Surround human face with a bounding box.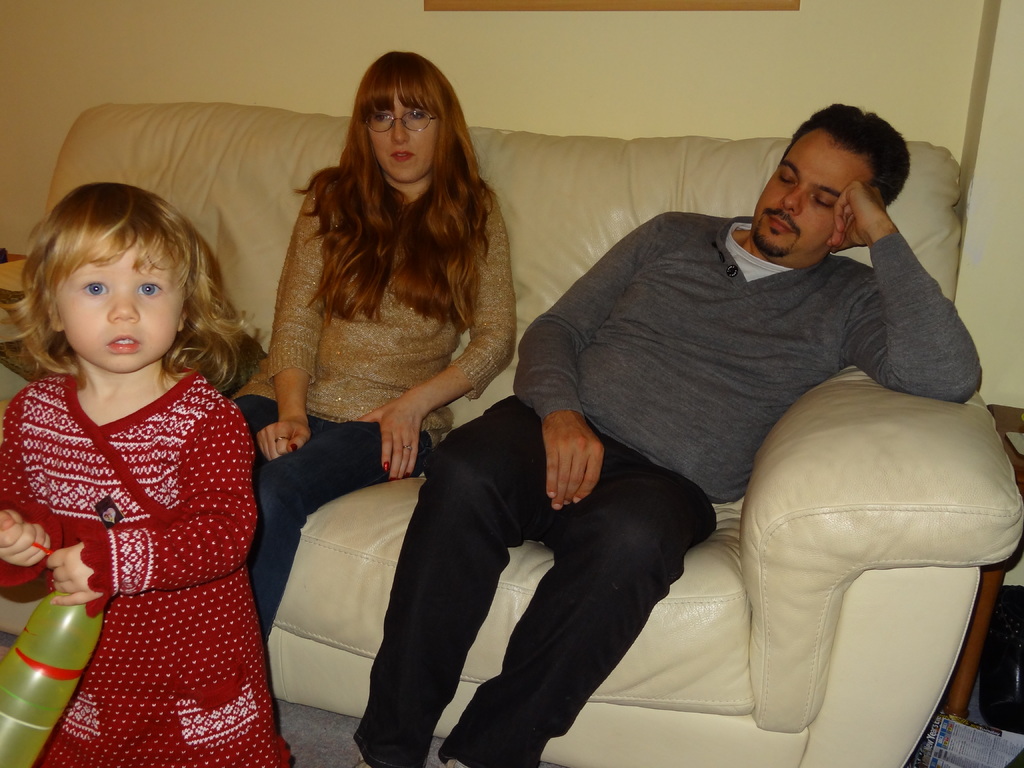
(x1=370, y1=97, x2=436, y2=184).
